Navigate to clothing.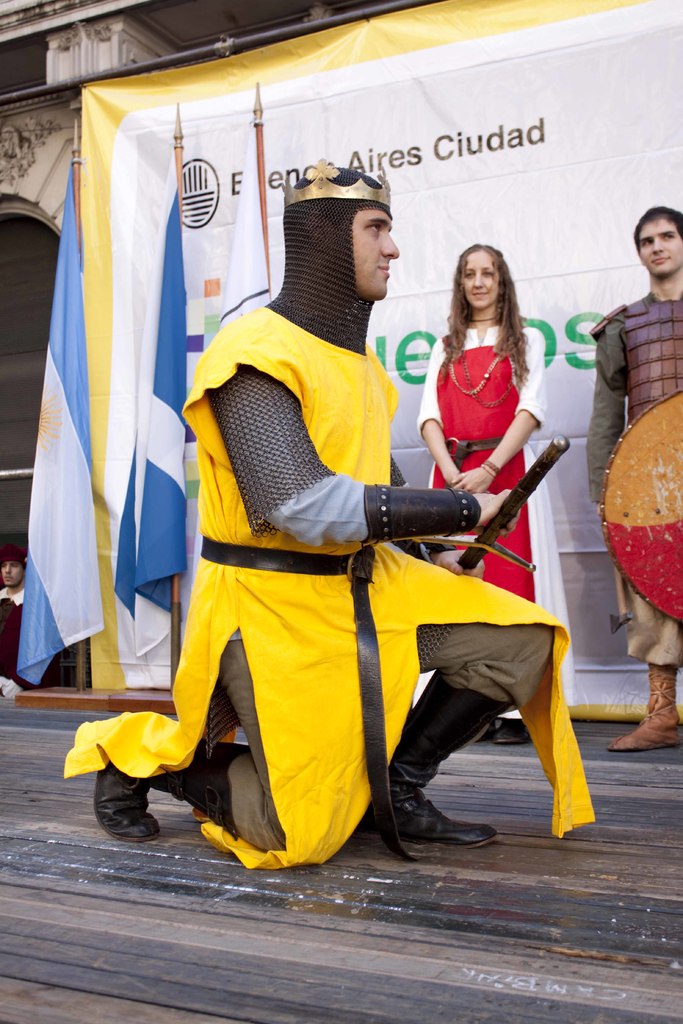
Navigation target: left=584, top=284, right=682, bottom=667.
